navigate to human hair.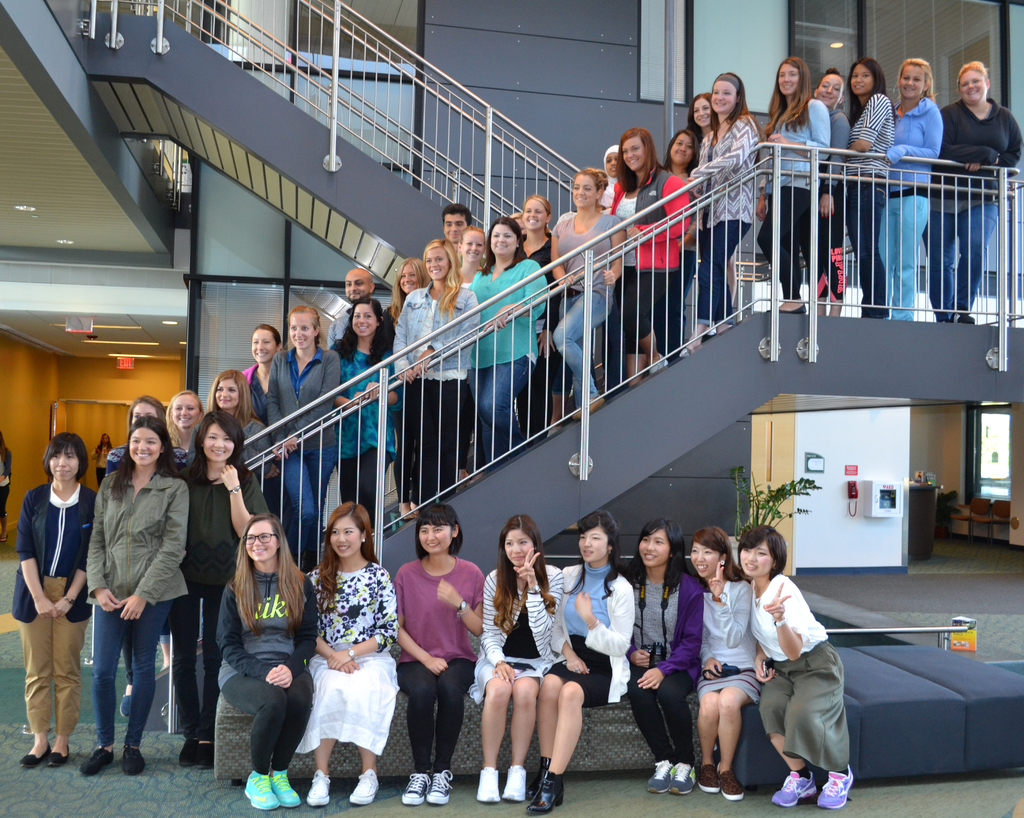
Navigation target: {"left": 612, "top": 124, "right": 660, "bottom": 197}.
